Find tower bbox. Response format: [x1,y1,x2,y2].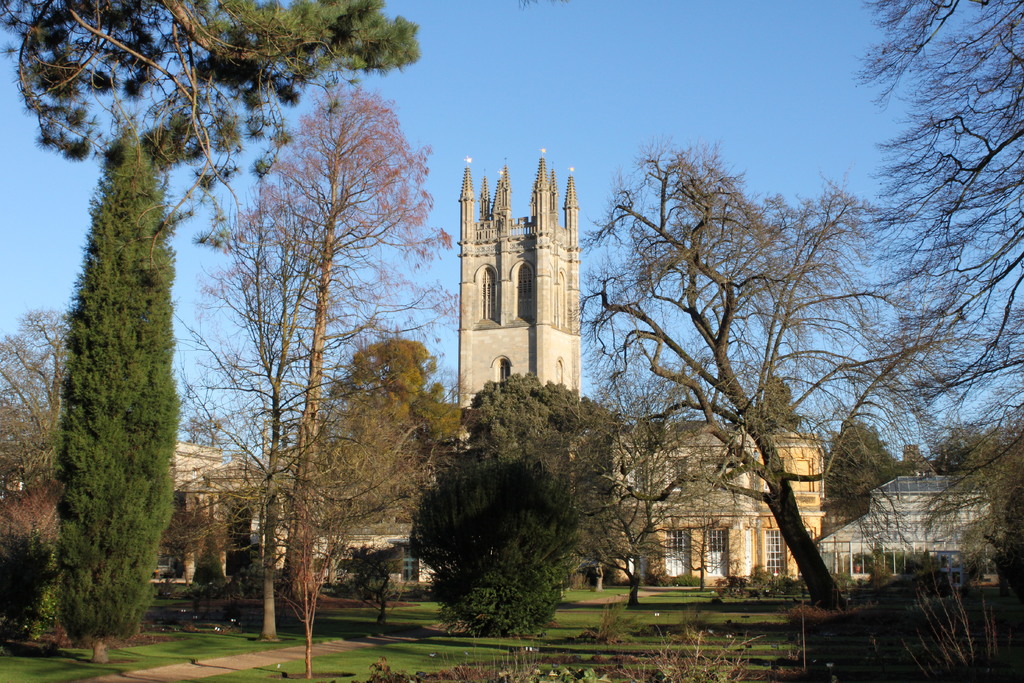
[458,150,582,453].
